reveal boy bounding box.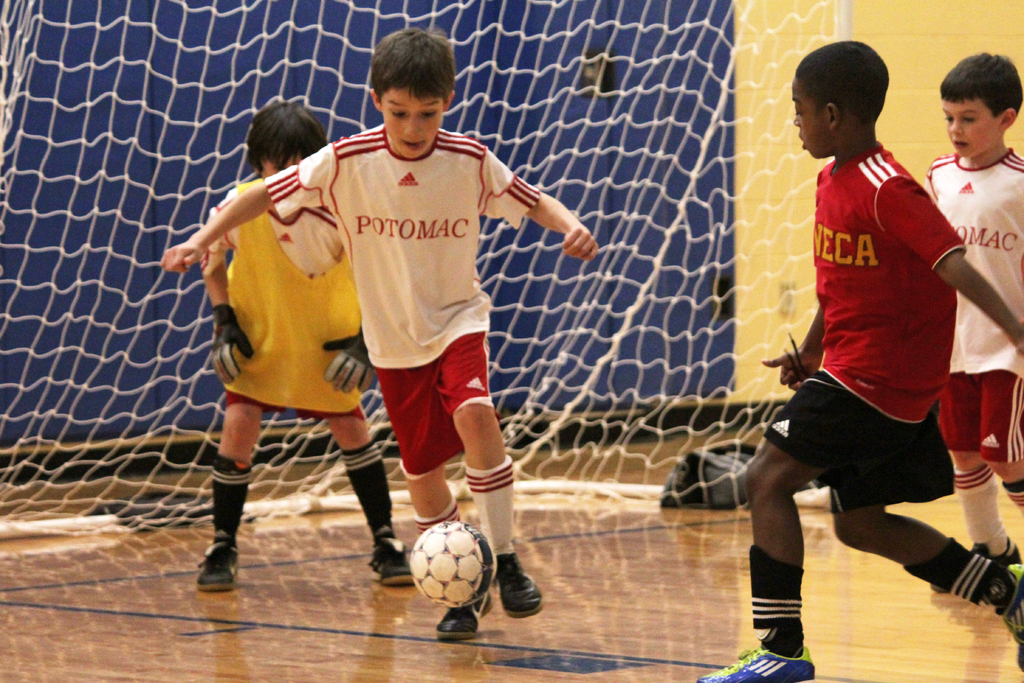
Revealed: 697,34,1023,682.
